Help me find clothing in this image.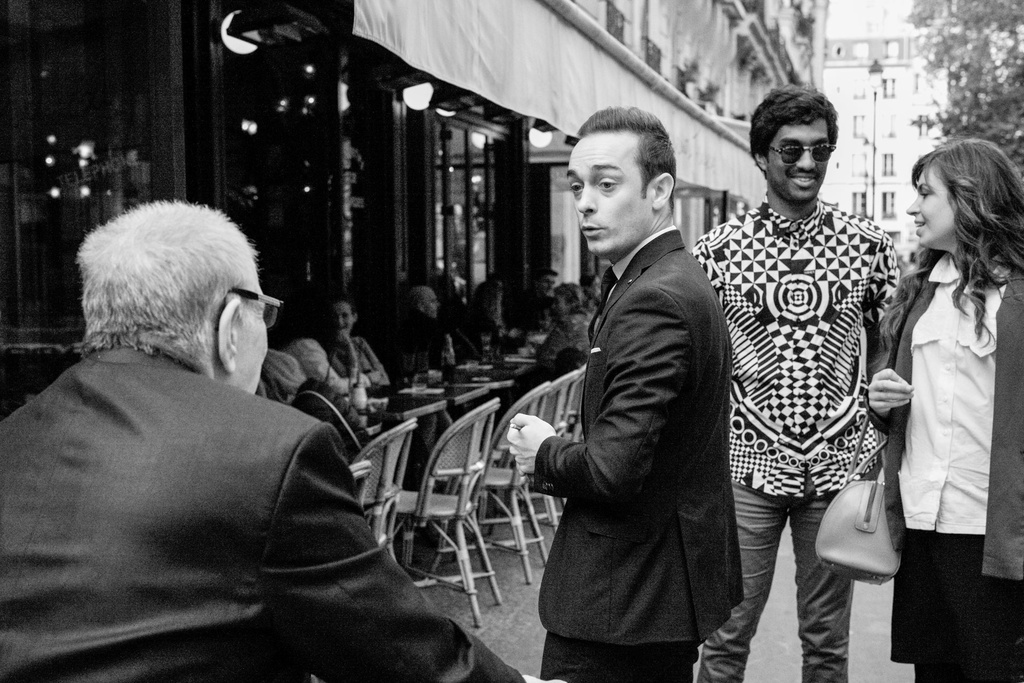
Found it: detection(462, 310, 512, 365).
